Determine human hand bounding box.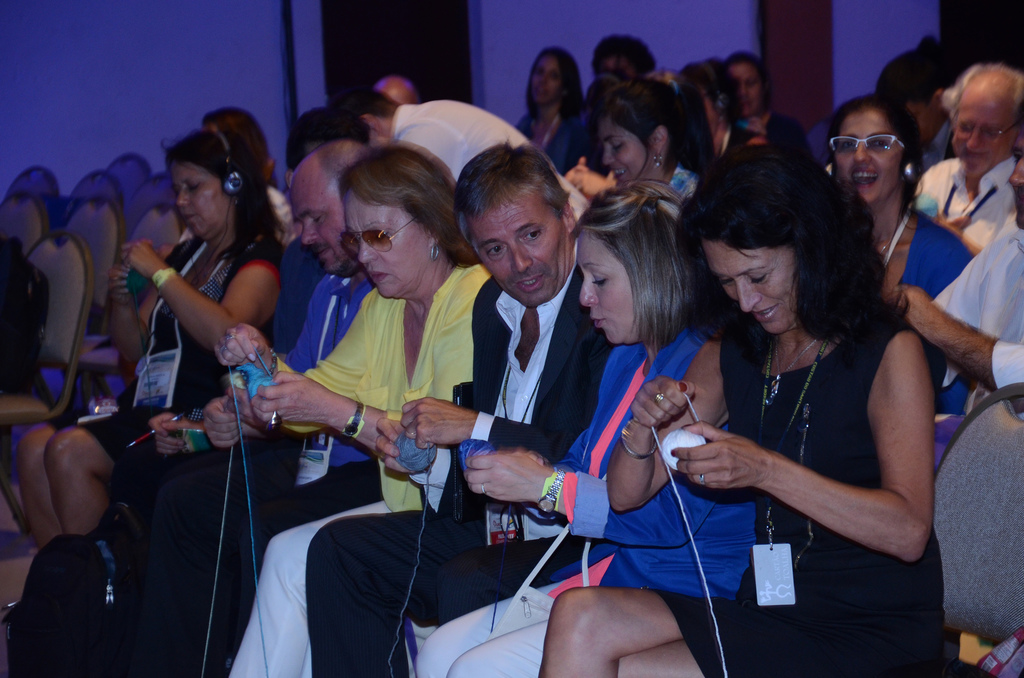
Determined: [left=211, top=322, right=269, bottom=367].
